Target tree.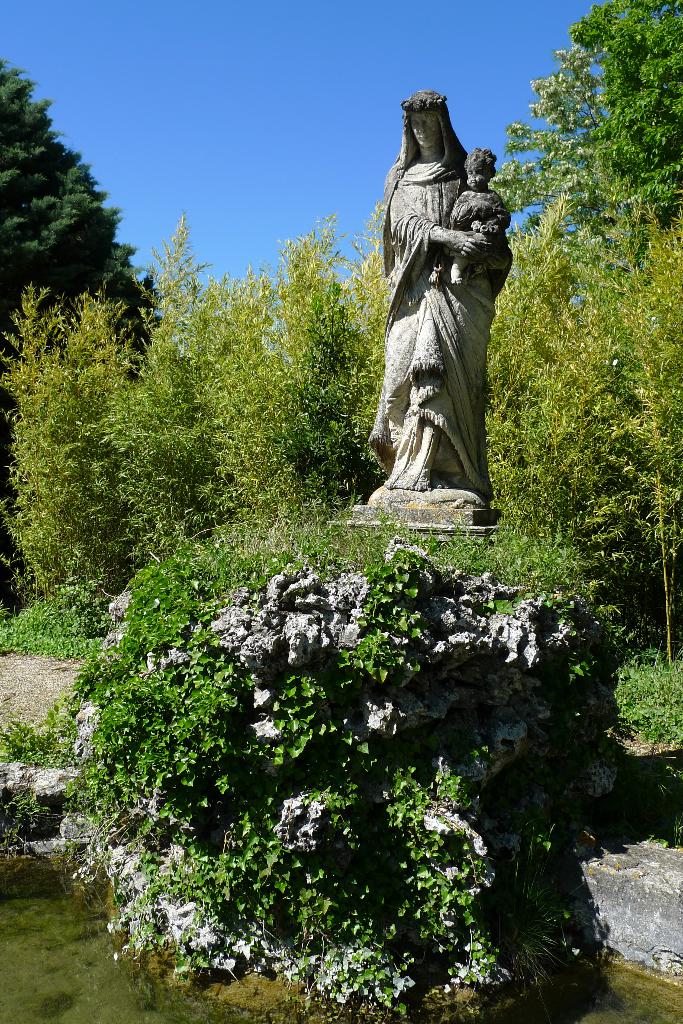
Target region: box=[472, 0, 682, 221].
